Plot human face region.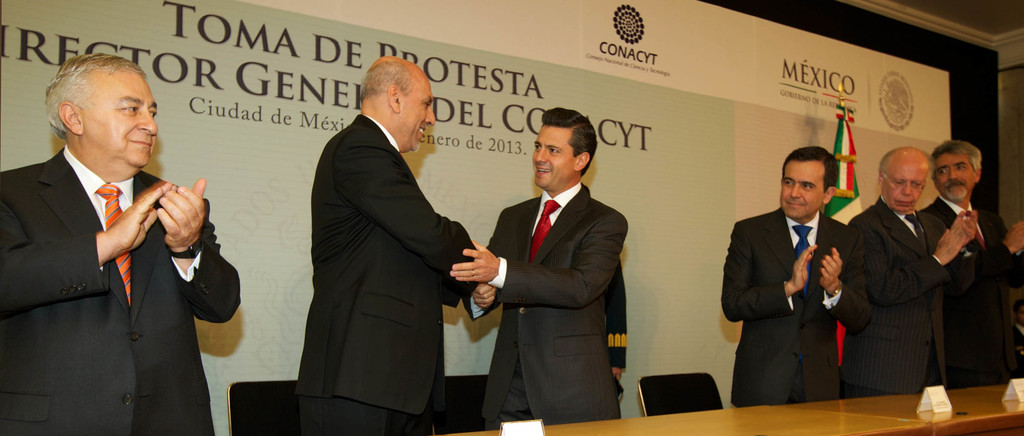
Plotted at rect(92, 73, 157, 168).
